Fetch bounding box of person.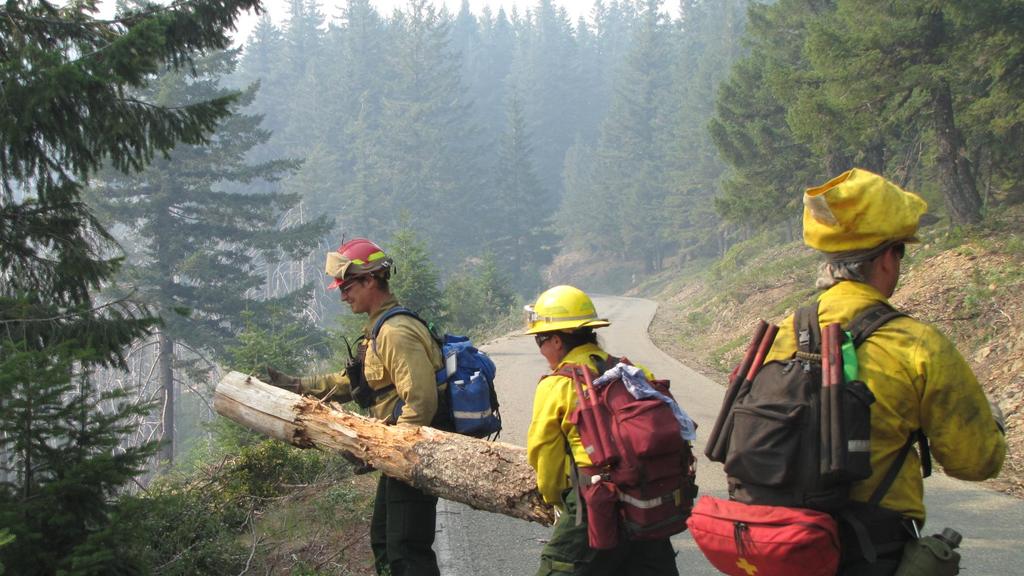
Bbox: {"left": 704, "top": 170, "right": 1005, "bottom": 575}.
